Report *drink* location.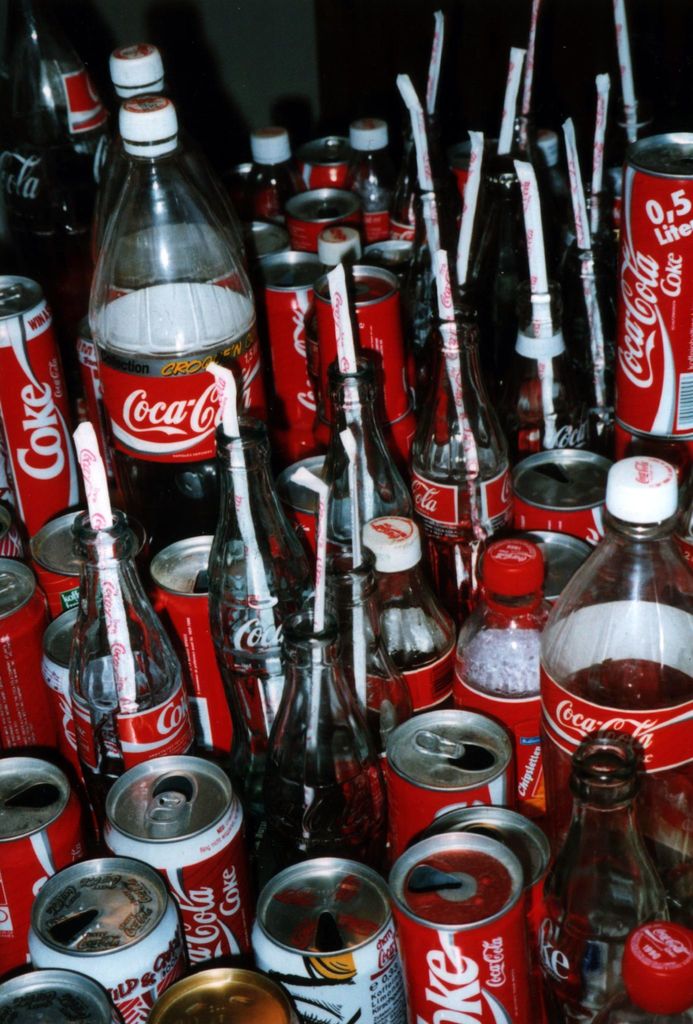
Report: [389,828,523,1023].
